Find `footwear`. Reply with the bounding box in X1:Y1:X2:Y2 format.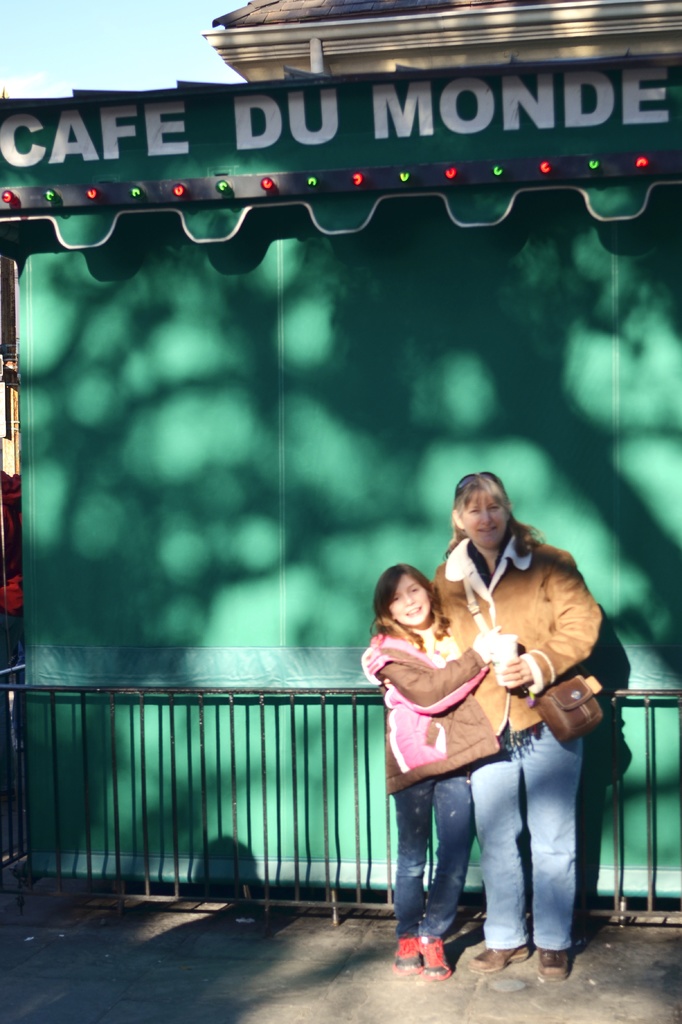
470:949:528:972.
